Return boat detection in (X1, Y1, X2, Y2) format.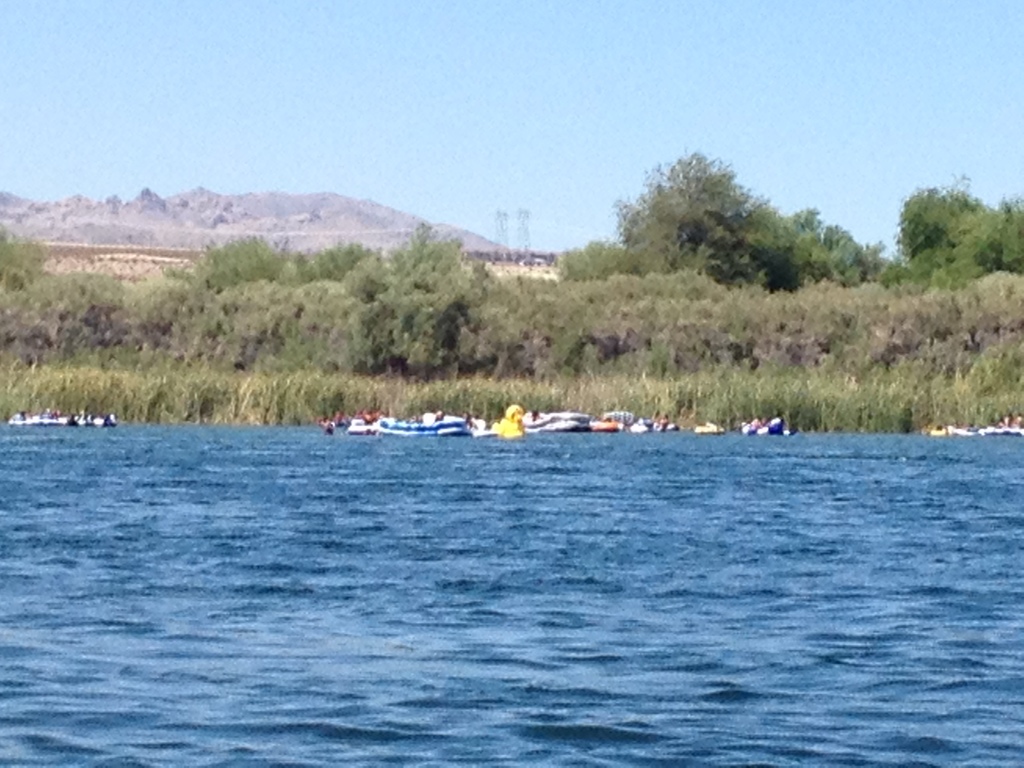
(6, 413, 111, 426).
